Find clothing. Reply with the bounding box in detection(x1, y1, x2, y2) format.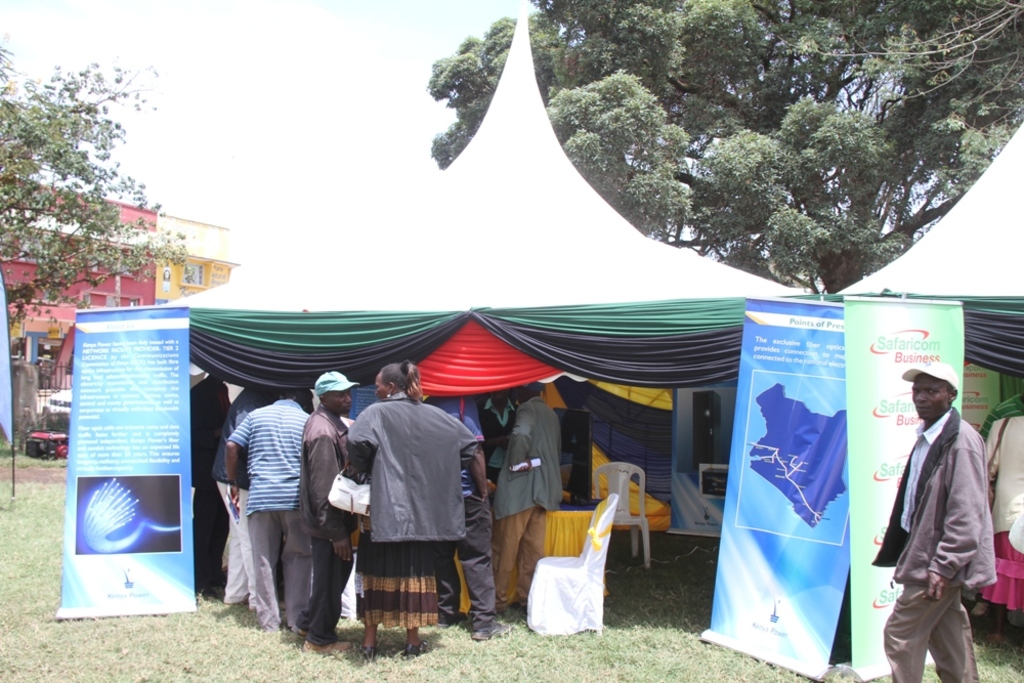
detection(868, 400, 996, 682).
